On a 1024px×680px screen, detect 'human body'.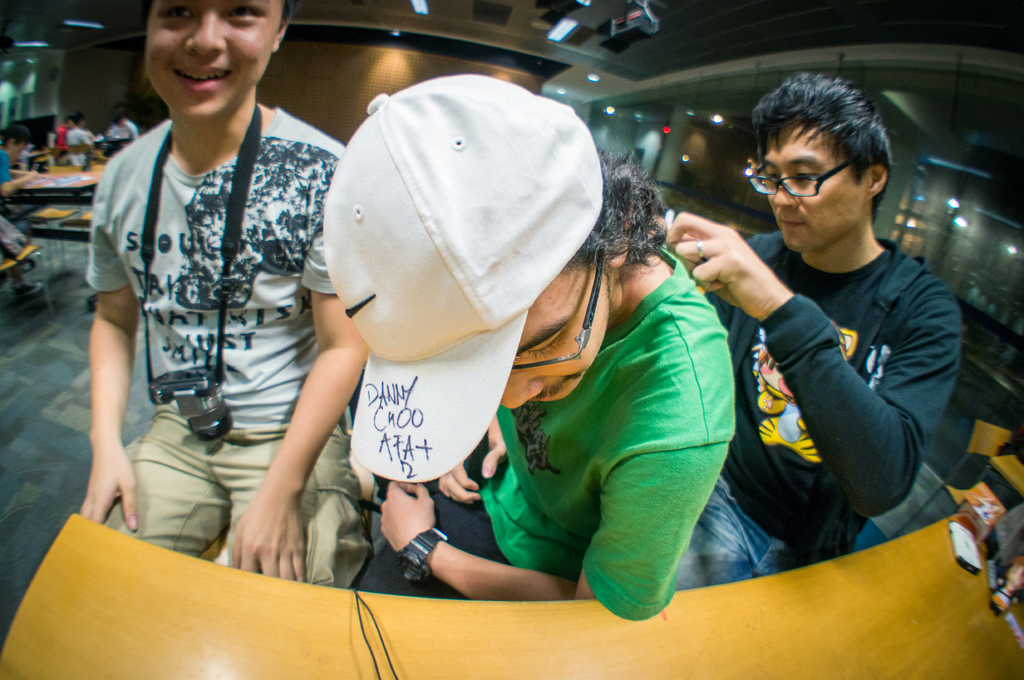
left=321, top=77, right=746, bottom=627.
